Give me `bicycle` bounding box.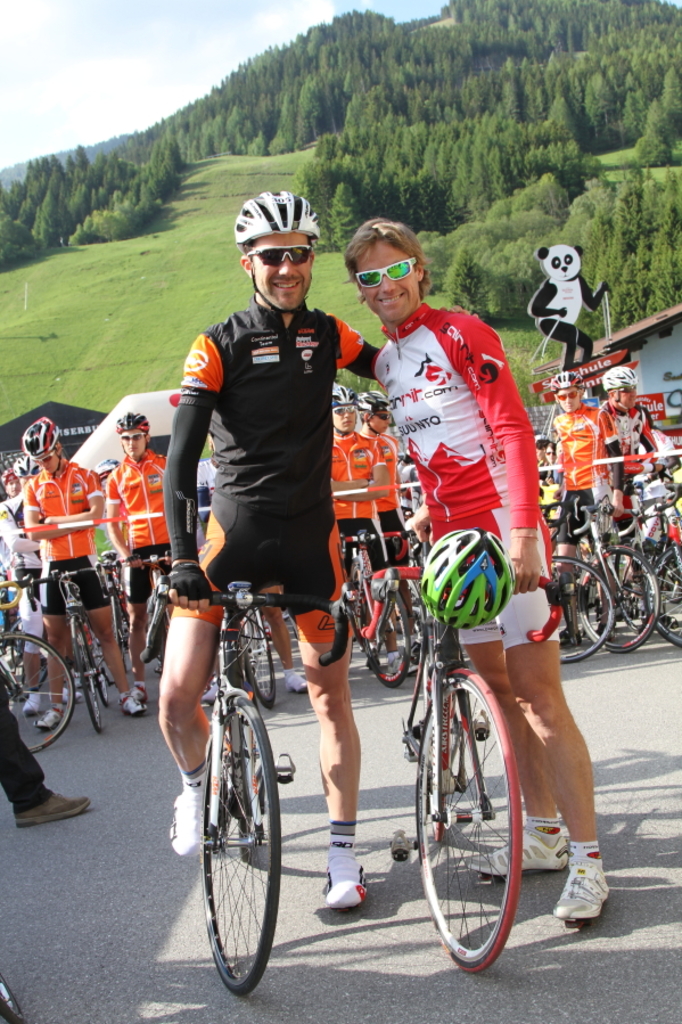
x1=153, y1=576, x2=353, y2=997.
